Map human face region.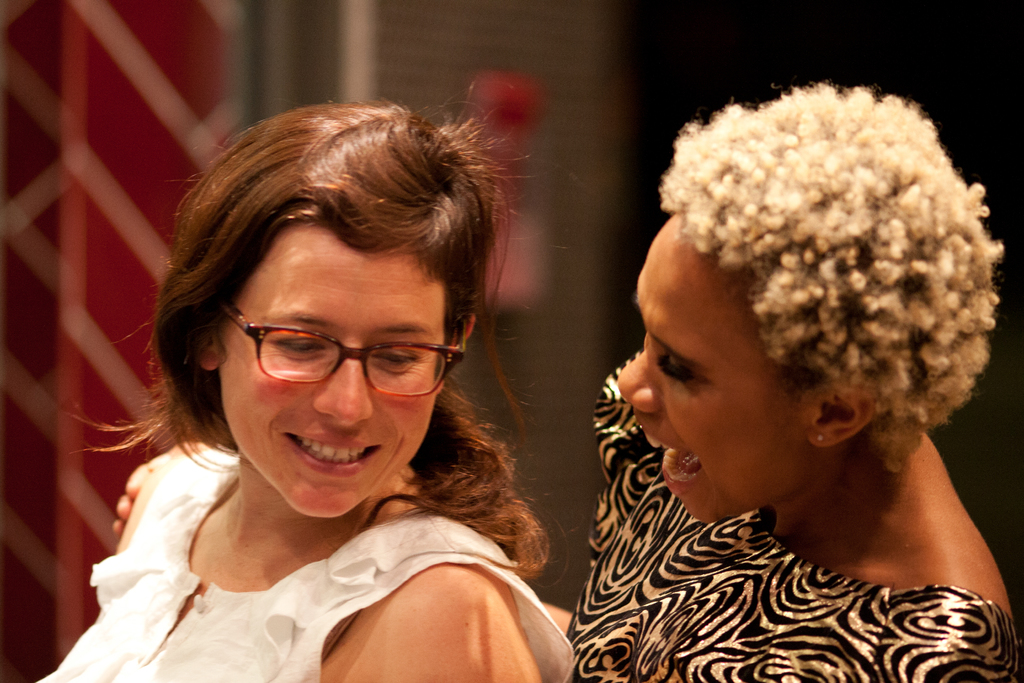
Mapped to [left=220, top=226, right=447, bottom=514].
